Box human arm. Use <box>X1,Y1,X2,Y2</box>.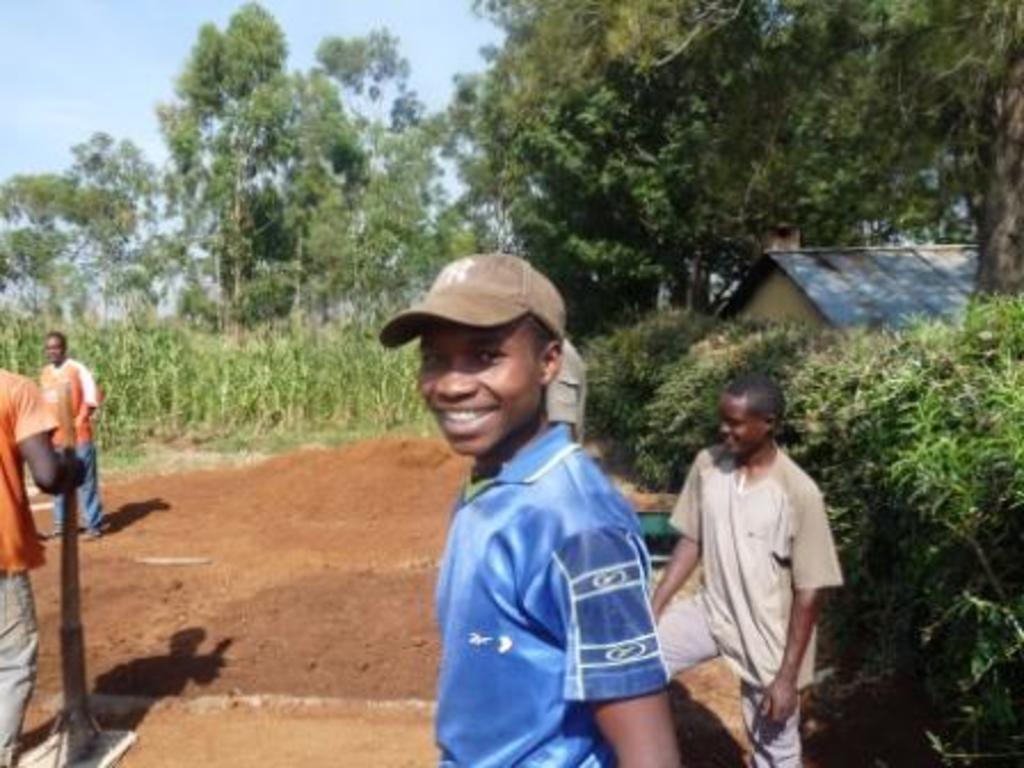
<box>654,453,704,617</box>.
